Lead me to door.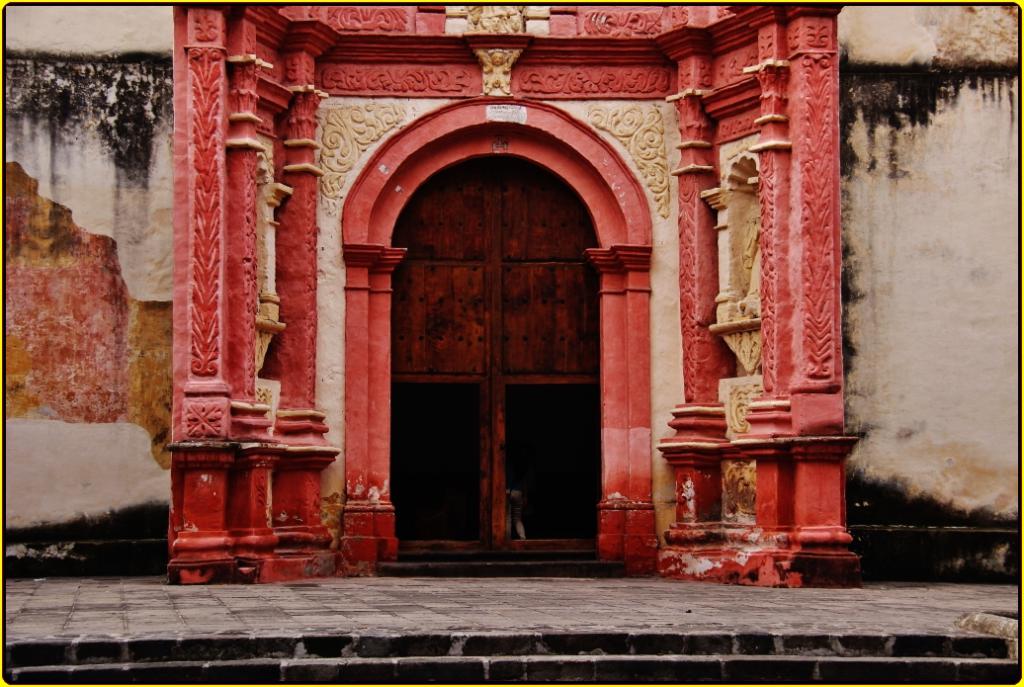
Lead to bbox=[491, 162, 597, 556].
